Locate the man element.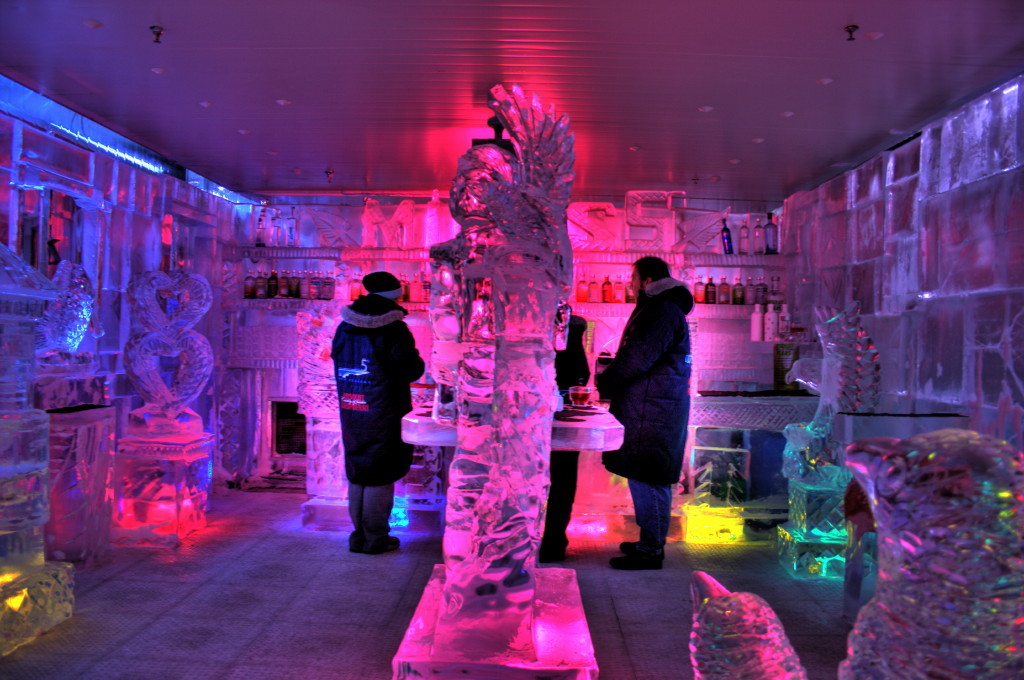
Element bbox: locate(331, 273, 428, 554).
